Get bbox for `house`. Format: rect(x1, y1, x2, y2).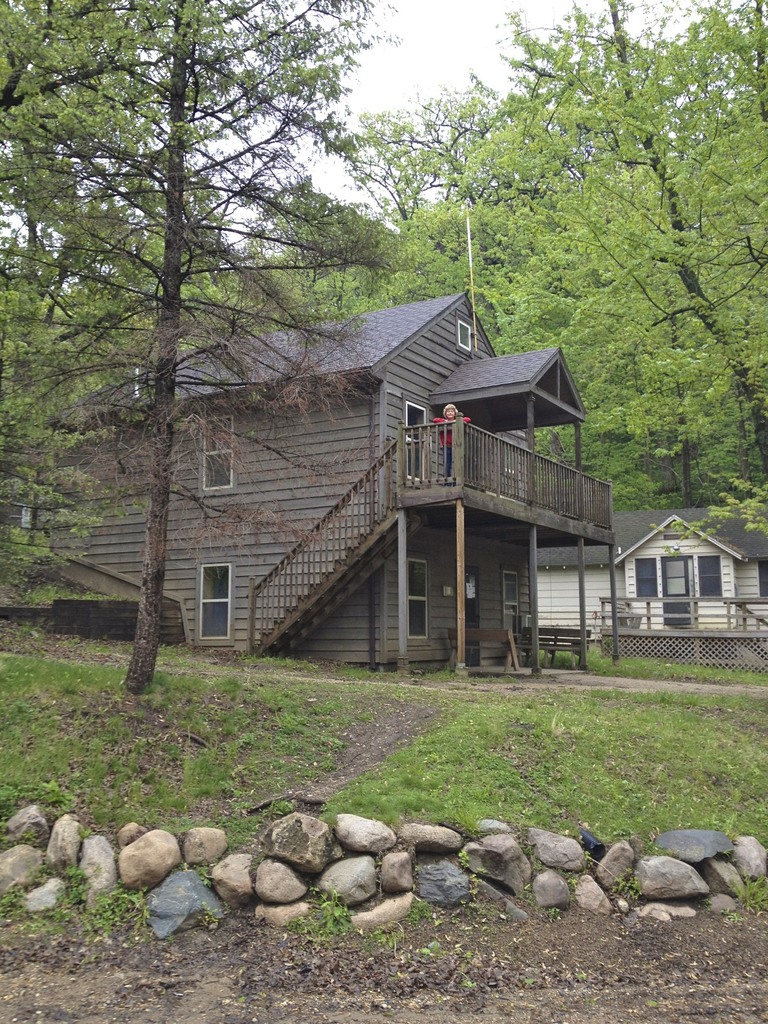
rect(534, 504, 765, 676).
